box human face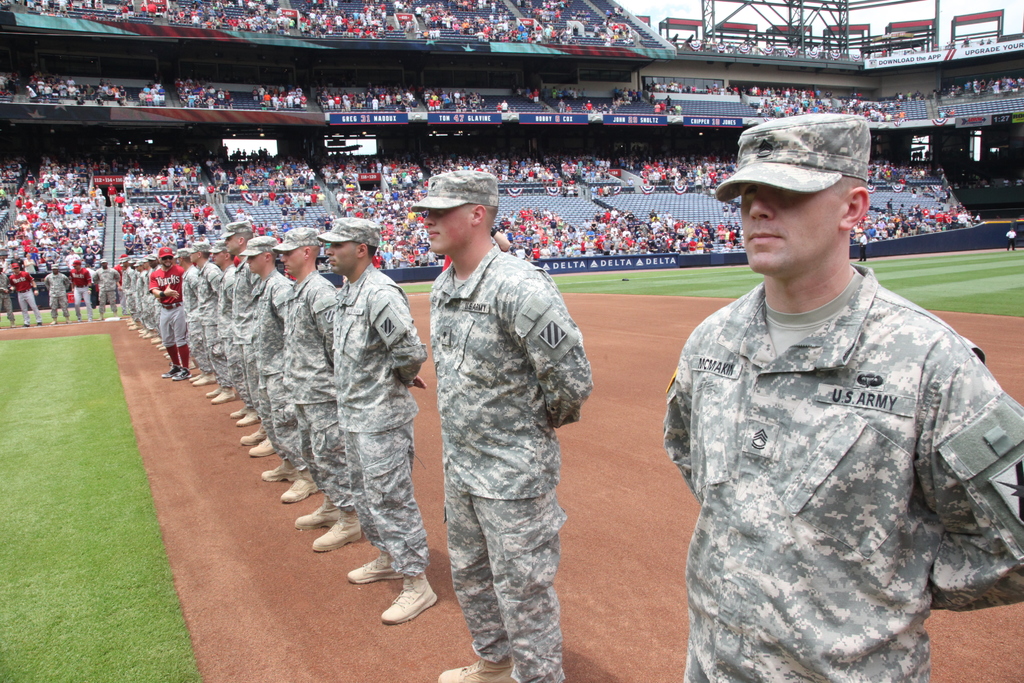
<box>72,261,81,272</box>
